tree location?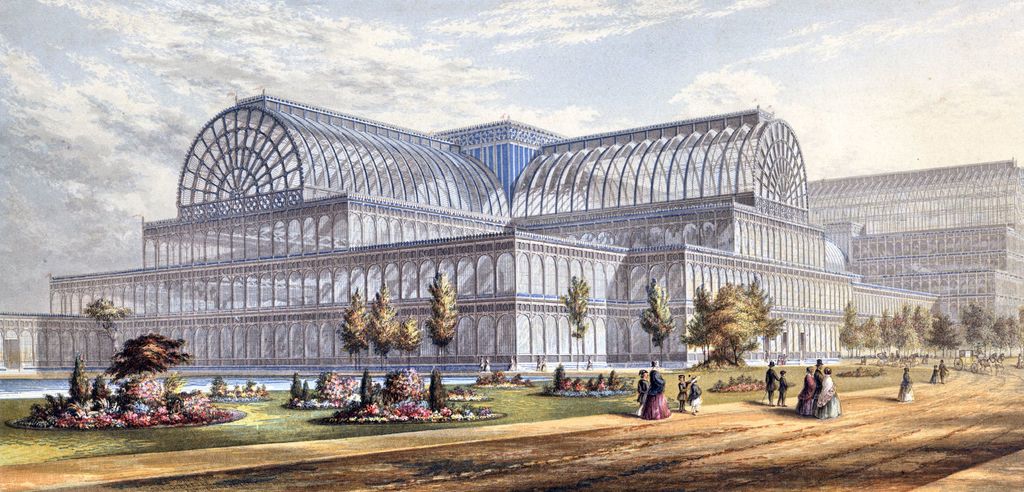
(left=93, top=288, right=134, bottom=369)
